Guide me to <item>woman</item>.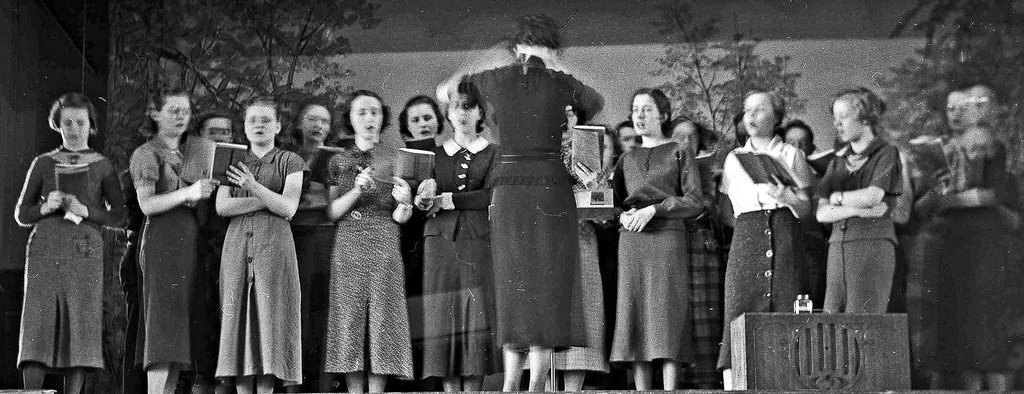
Guidance: 430,16,604,391.
